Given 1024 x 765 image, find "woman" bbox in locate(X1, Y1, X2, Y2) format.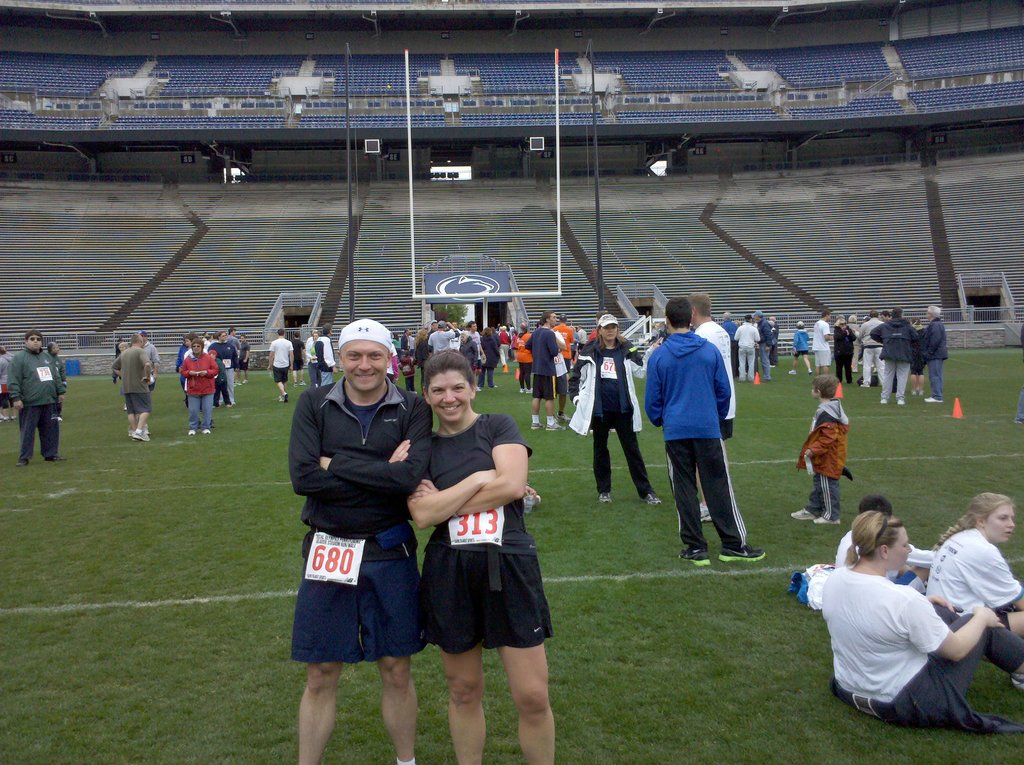
locate(180, 341, 218, 435).
